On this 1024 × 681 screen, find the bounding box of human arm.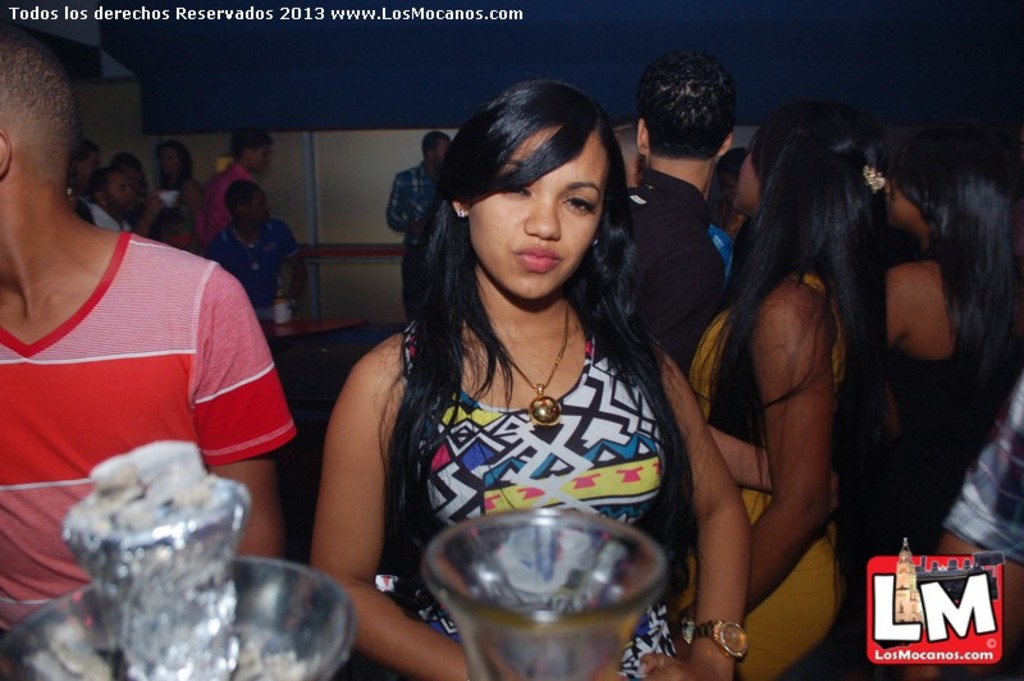
Bounding box: {"left": 641, "top": 250, "right": 723, "bottom": 376}.
